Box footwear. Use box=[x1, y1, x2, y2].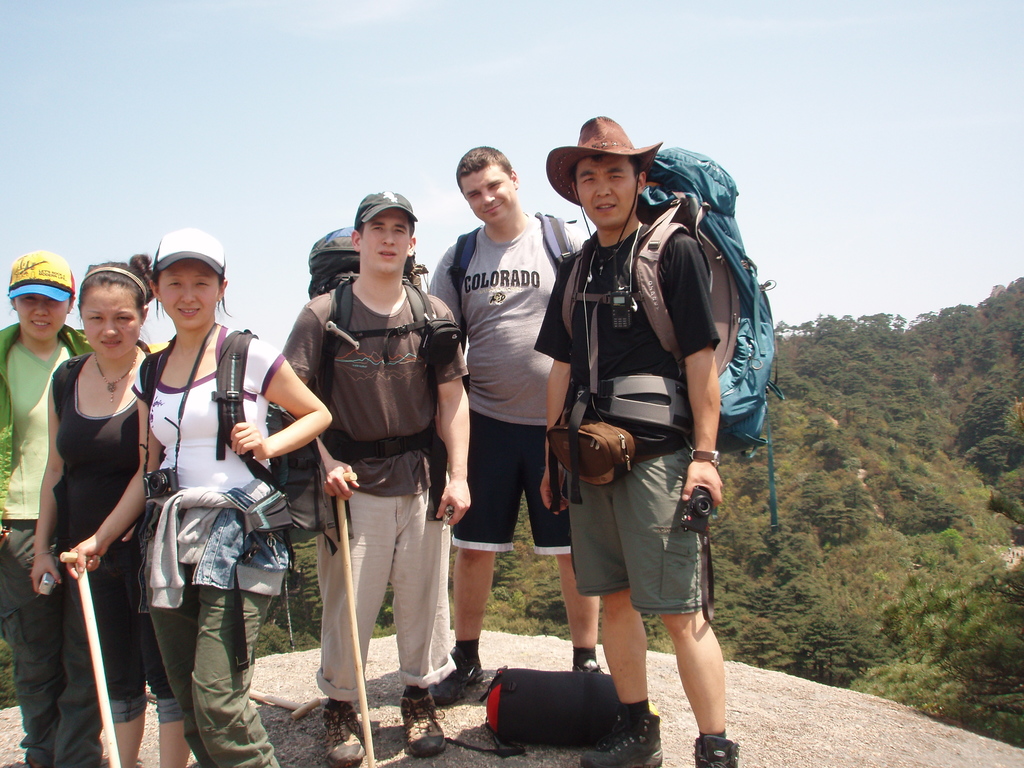
box=[405, 691, 447, 756].
